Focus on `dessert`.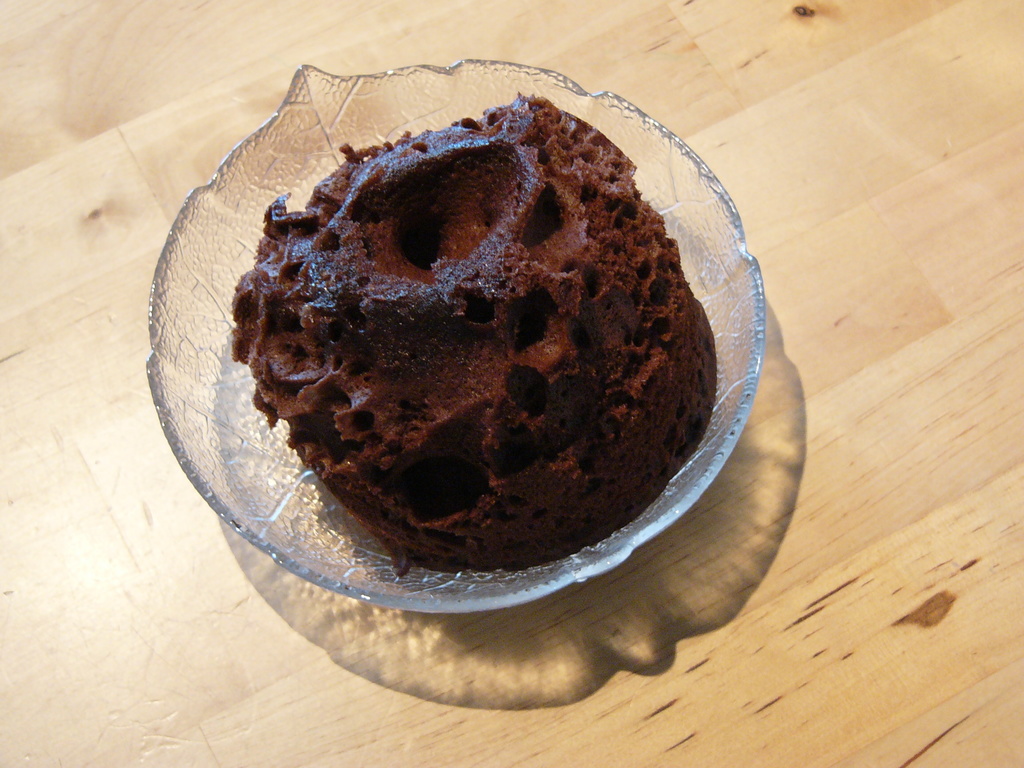
Focused at (left=226, top=75, right=697, bottom=610).
